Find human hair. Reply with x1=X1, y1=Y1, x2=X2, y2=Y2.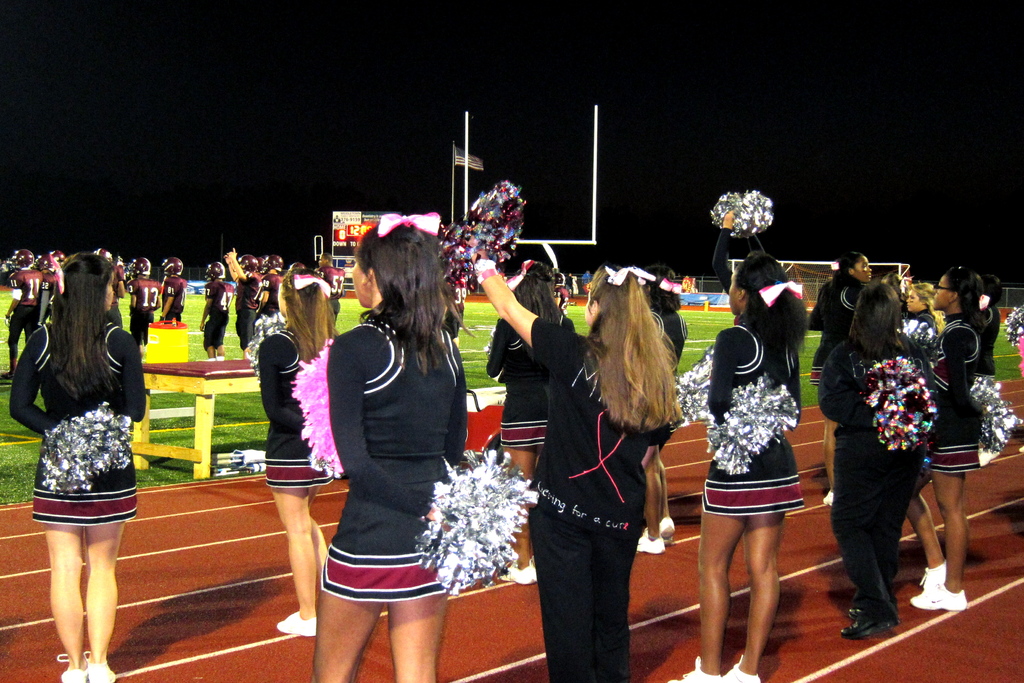
x1=739, y1=252, x2=819, y2=361.
